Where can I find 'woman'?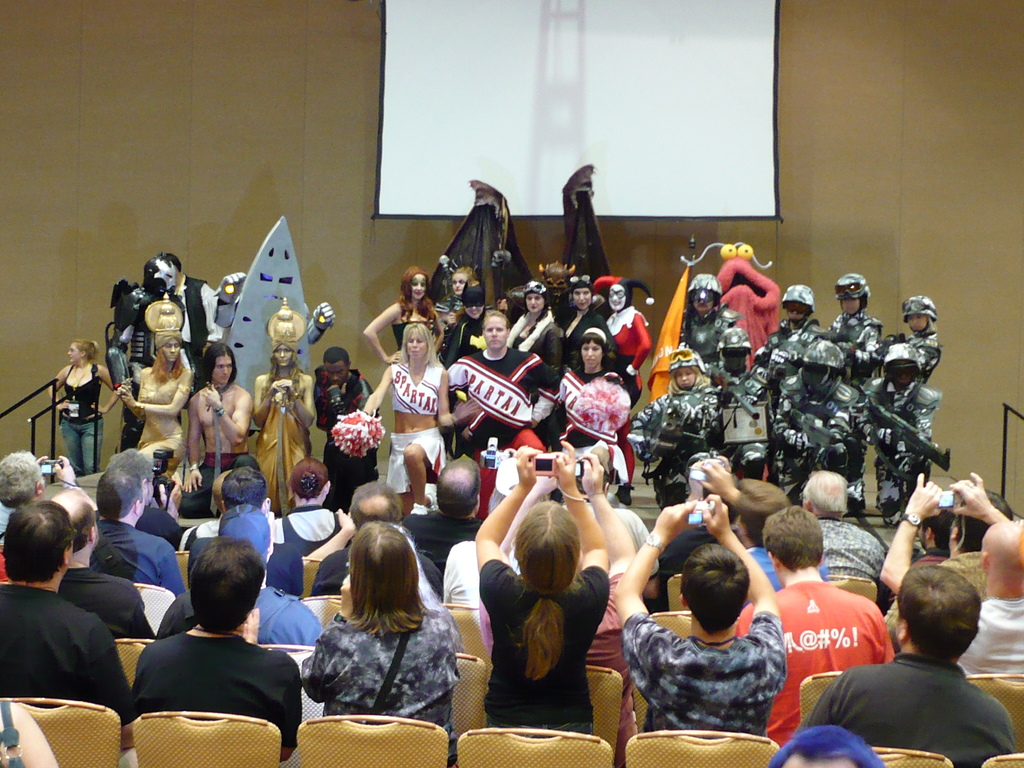
You can find it at <region>630, 352, 721, 499</region>.
